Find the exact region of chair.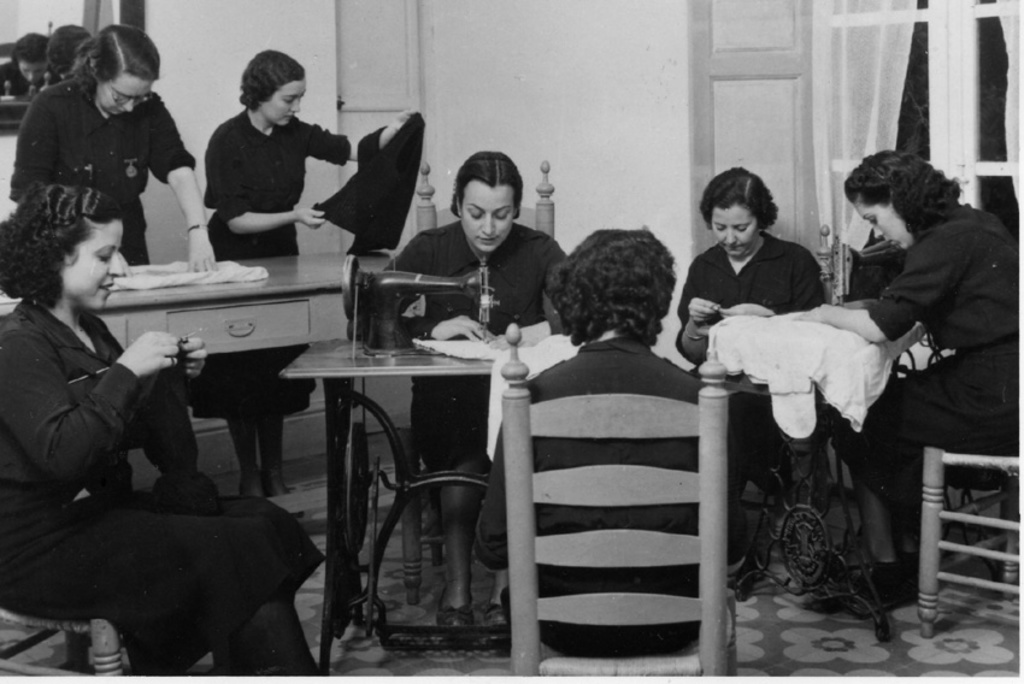
Exact region: 400/165/557/605.
